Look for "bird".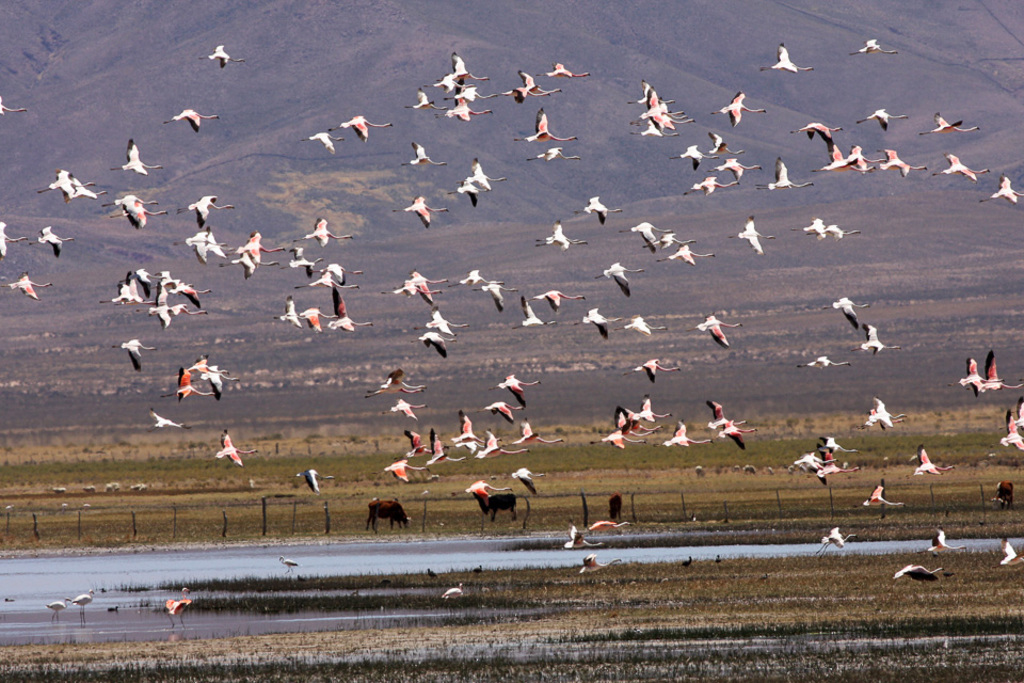
Found: left=470, top=562, right=487, bottom=574.
